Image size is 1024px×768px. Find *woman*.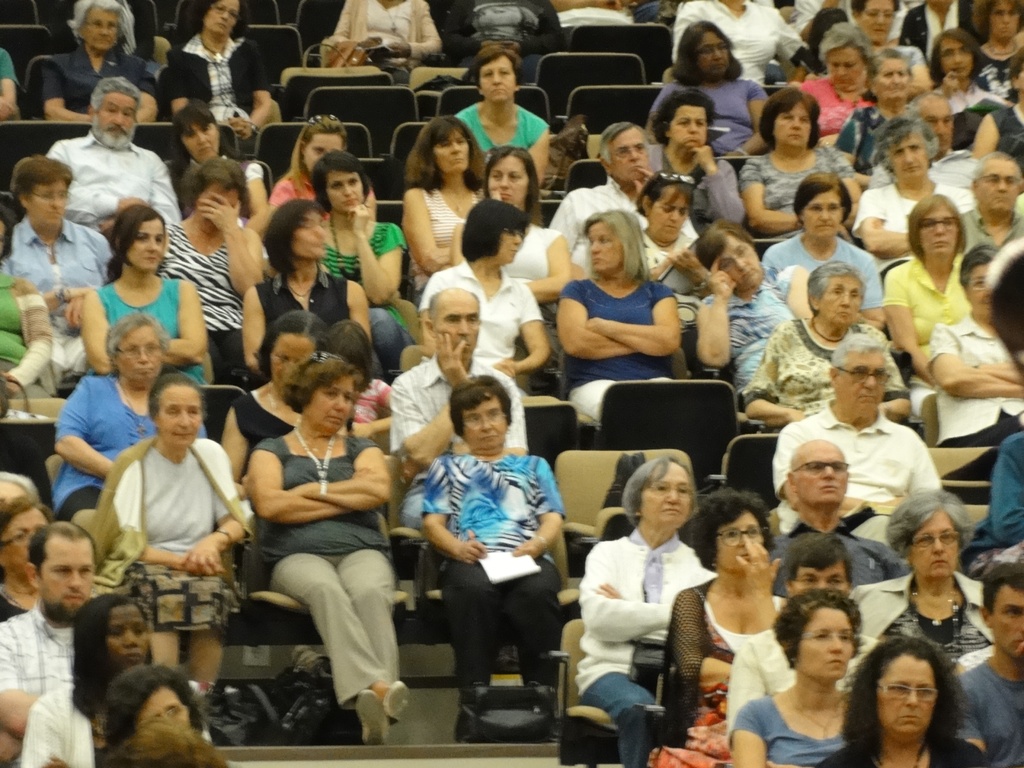
156:155:263:385.
